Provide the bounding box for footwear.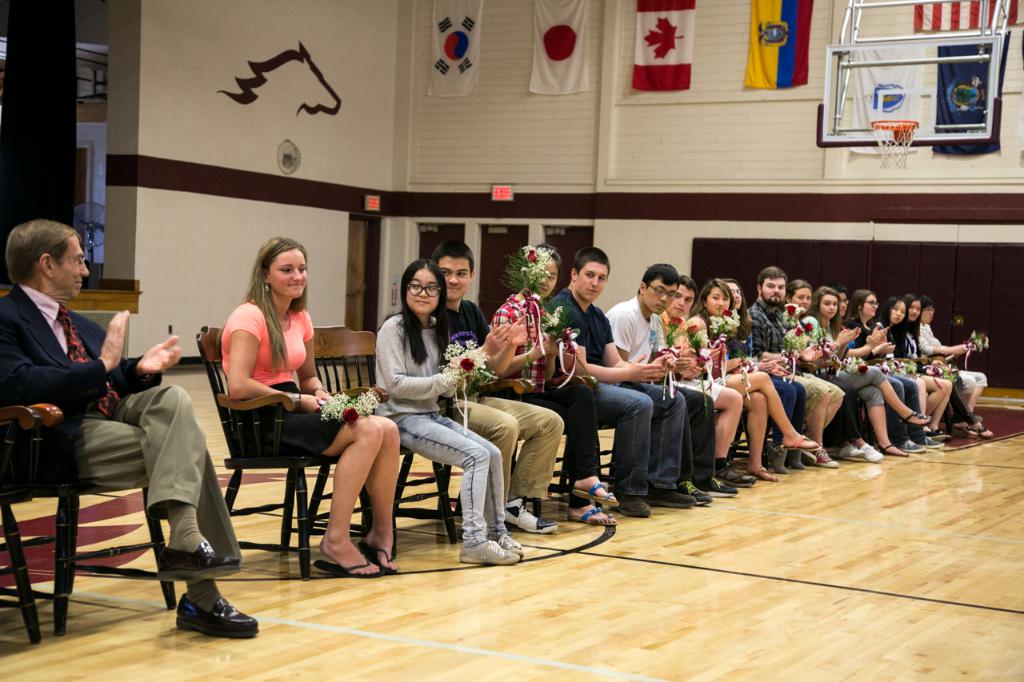
<bbox>974, 424, 994, 439</bbox>.
